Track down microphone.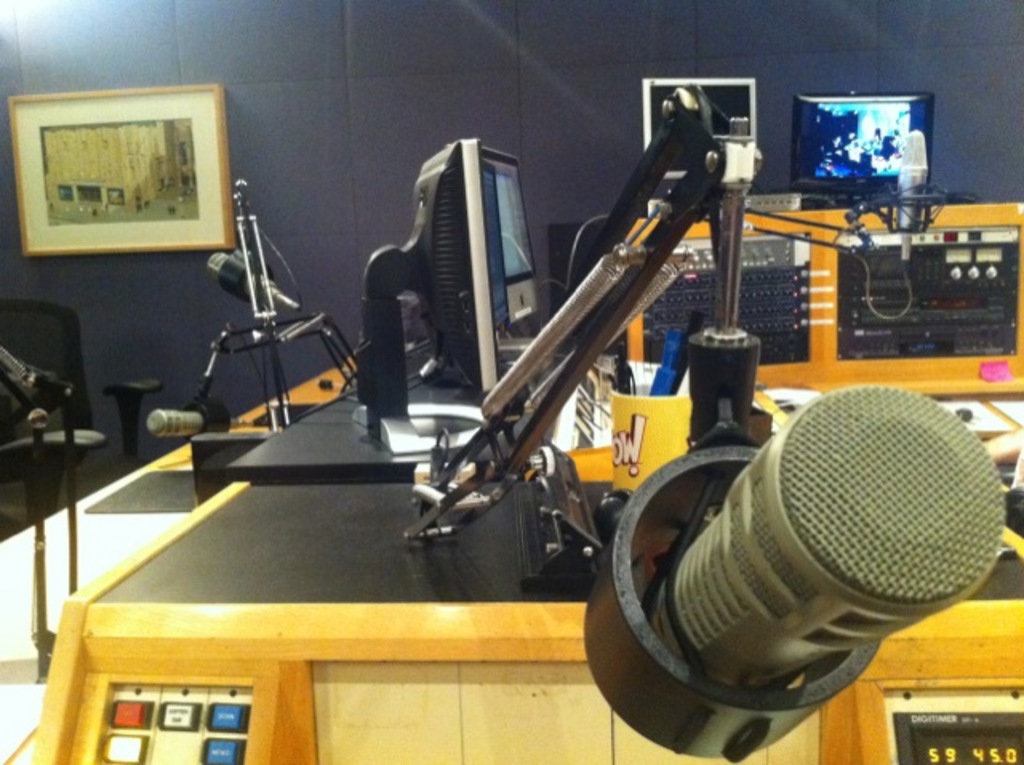
Tracked to crop(595, 384, 1014, 755).
